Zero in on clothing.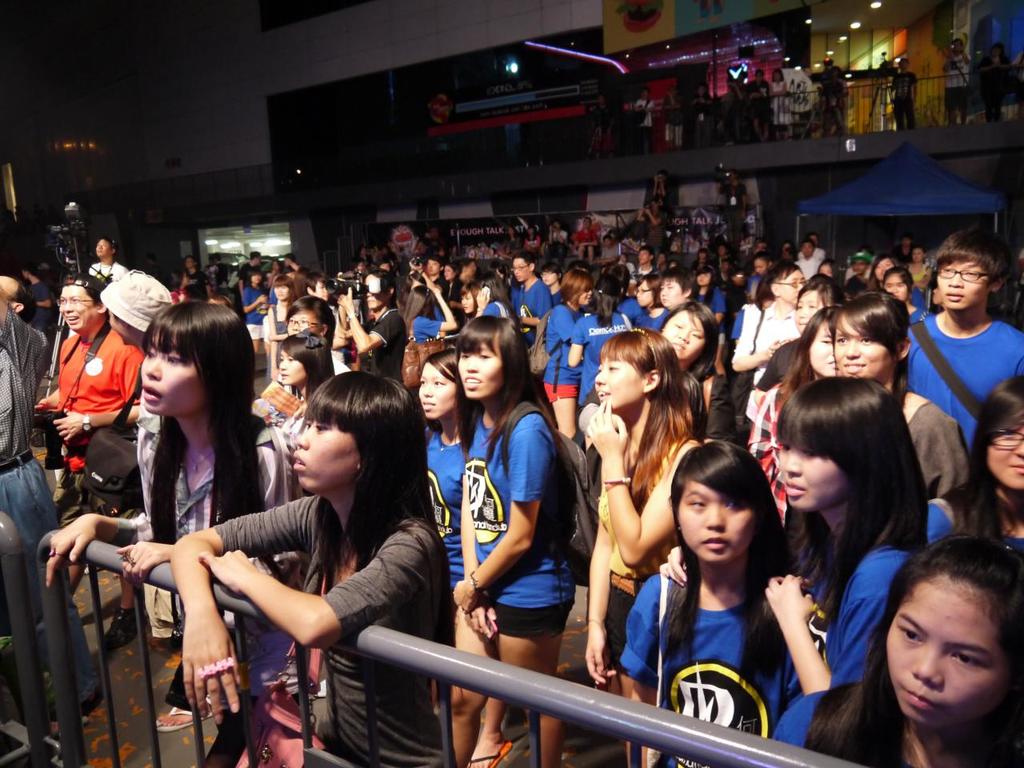
Zeroed in: 826/526/911/695.
